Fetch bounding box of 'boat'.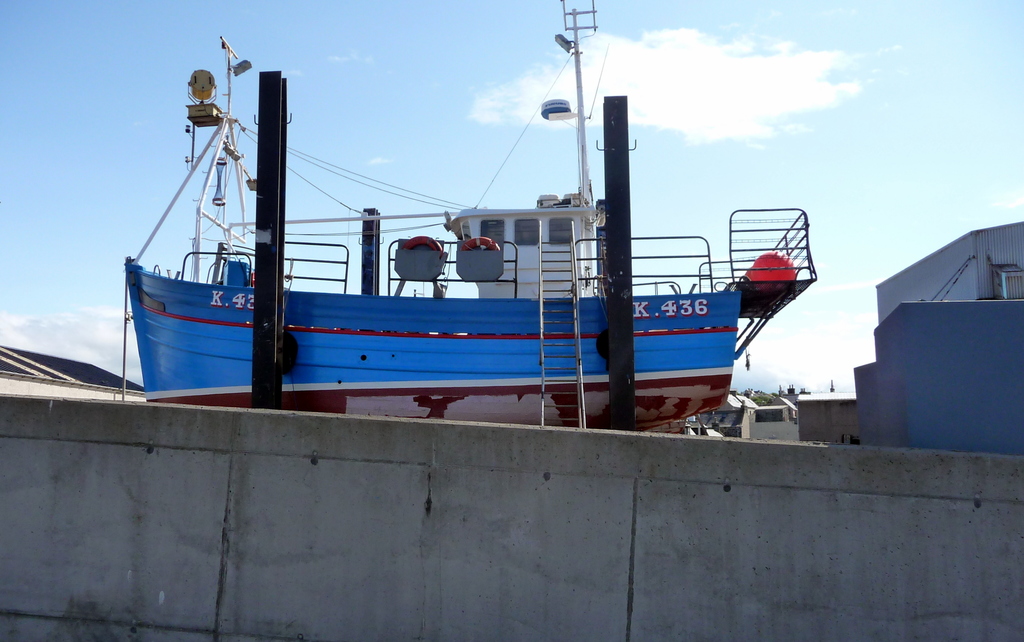
Bbox: bbox(95, 40, 828, 420).
